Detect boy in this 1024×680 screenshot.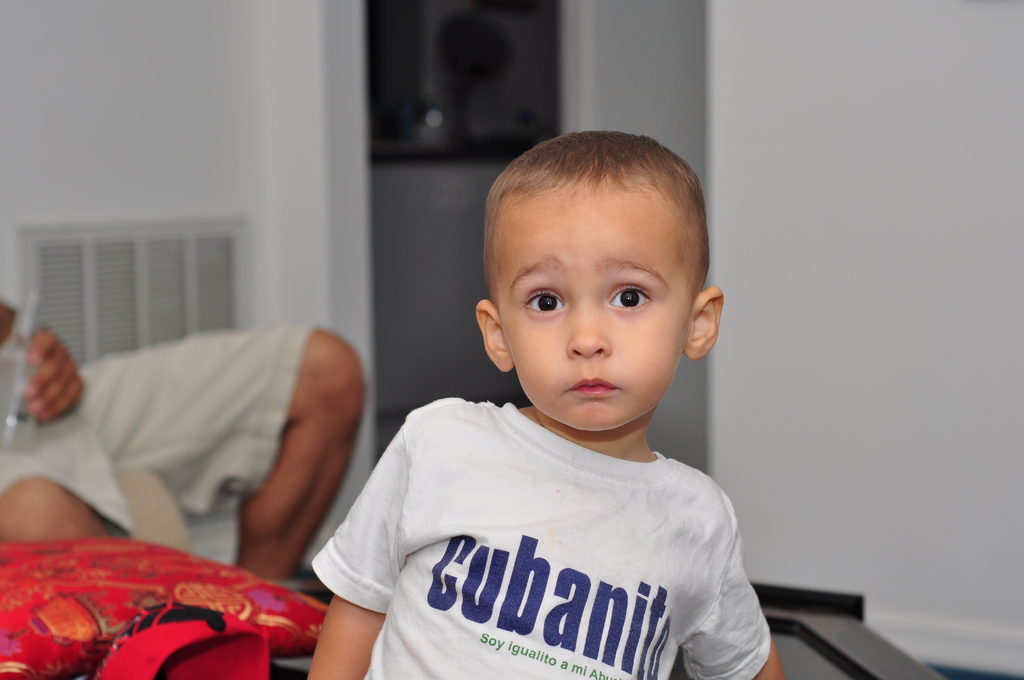
Detection: x1=306, y1=131, x2=781, y2=679.
